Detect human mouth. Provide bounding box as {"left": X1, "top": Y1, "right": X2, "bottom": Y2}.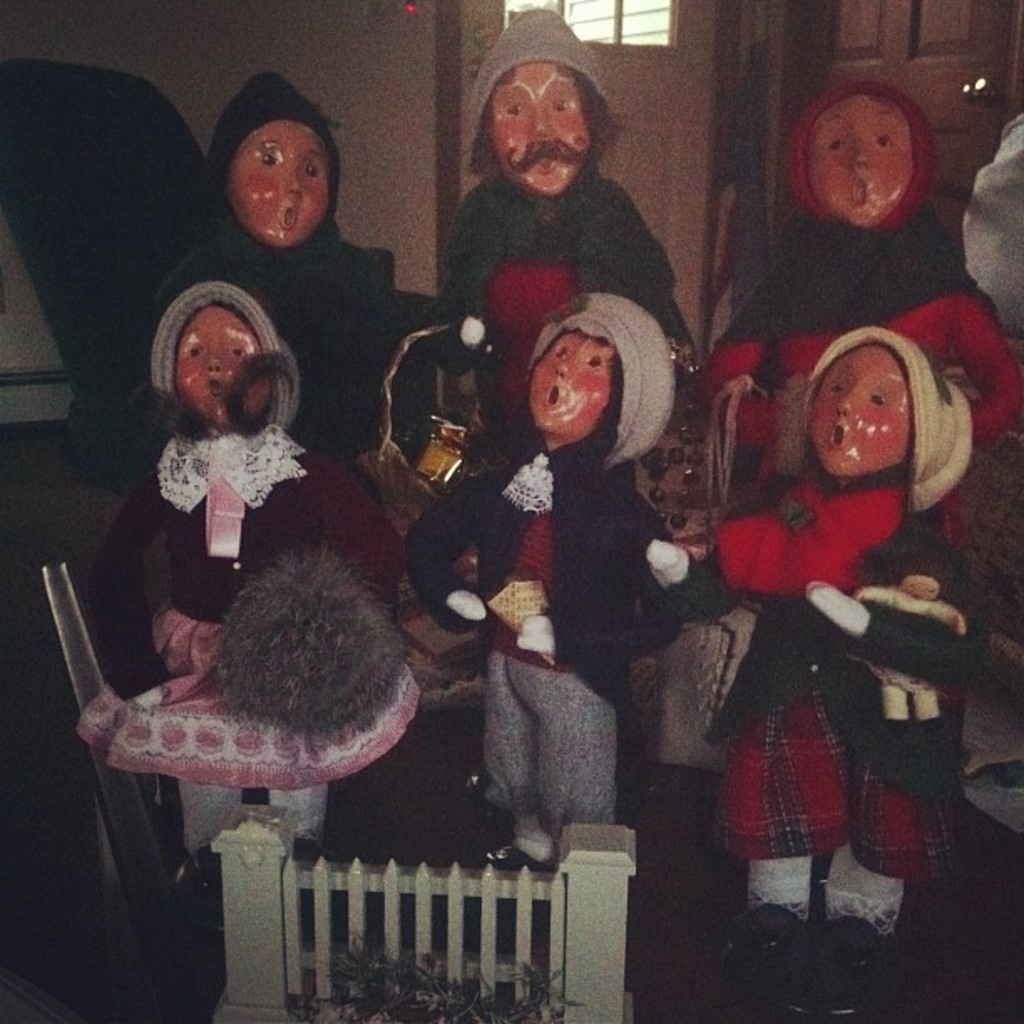
{"left": 822, "top": 422, "right": 848, "bottom": 453}.
